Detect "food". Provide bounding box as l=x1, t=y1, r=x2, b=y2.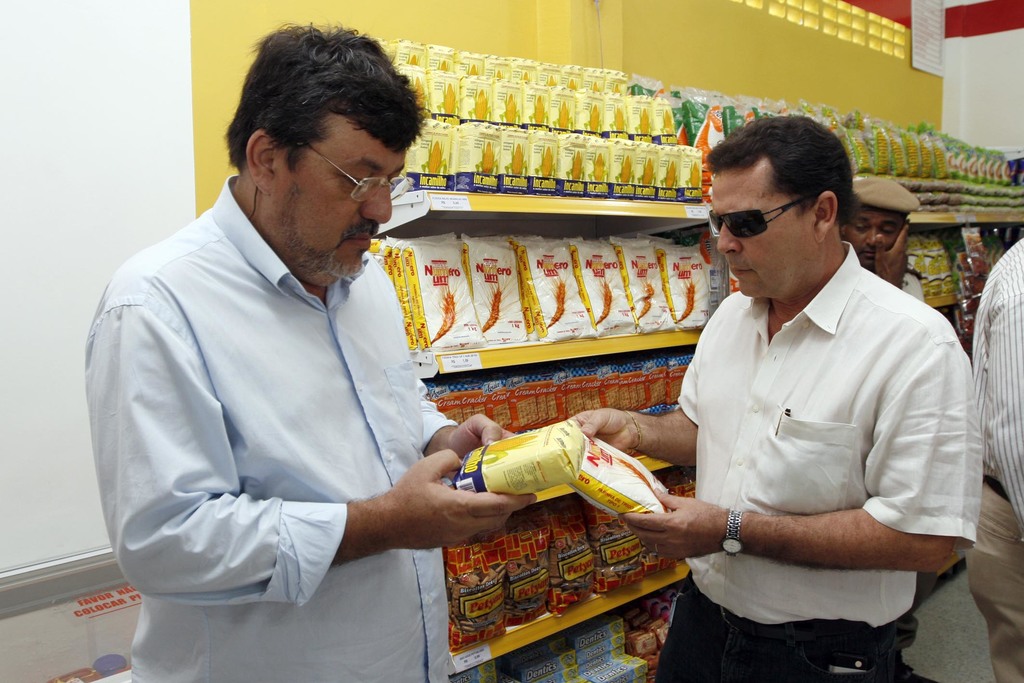
l=496, t=69, r=505, b=78.
